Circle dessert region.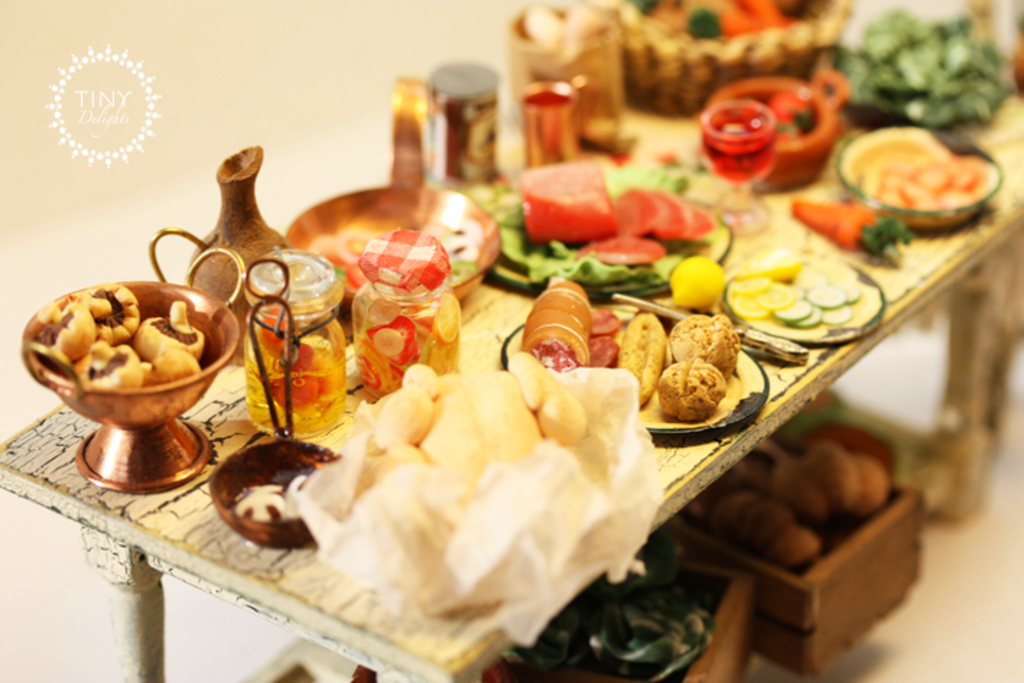
Region: [x1=293, y1=352, x2=643, y2=638].
